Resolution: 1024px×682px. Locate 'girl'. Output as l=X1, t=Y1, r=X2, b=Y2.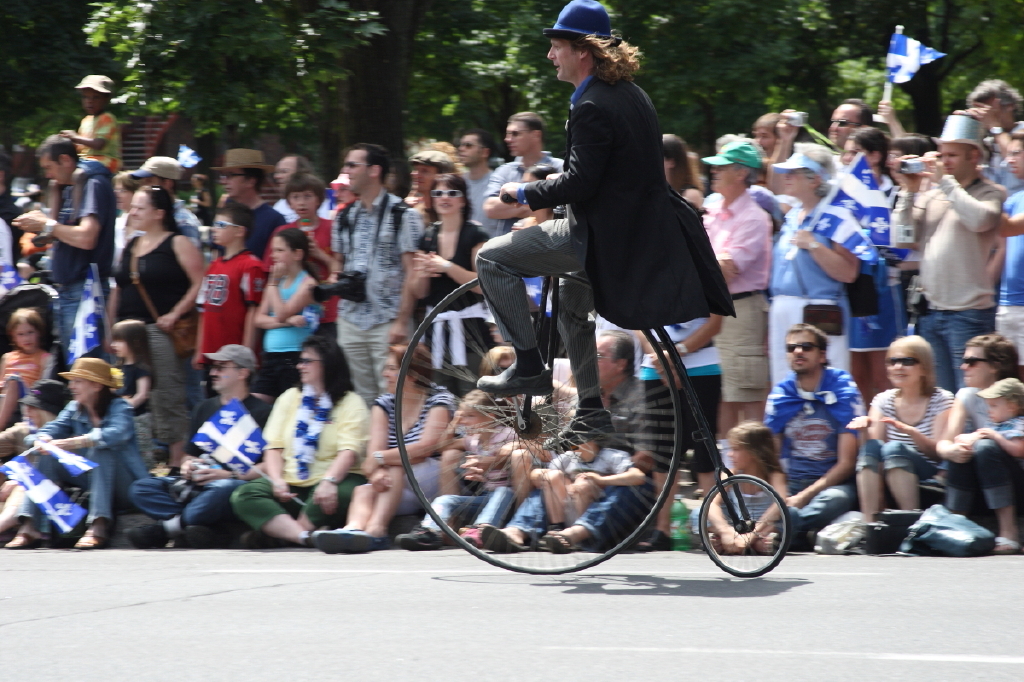
l=0, t=302, r=51, b=423.
